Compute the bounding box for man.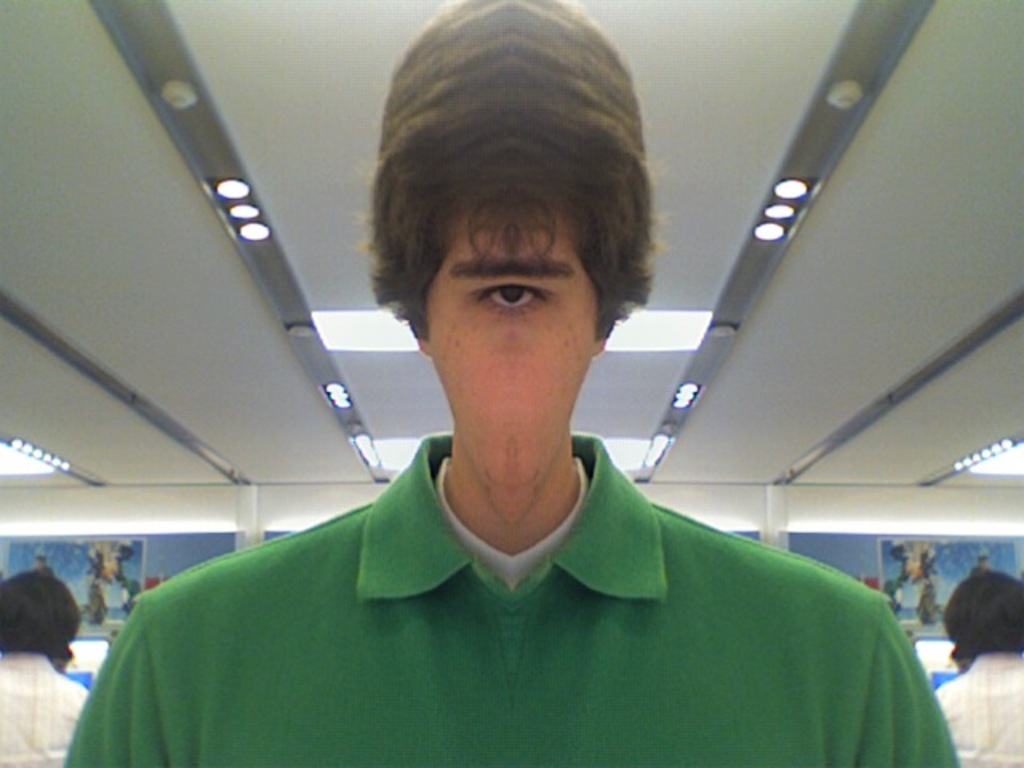
Rect(0, 573, 86, 766).
